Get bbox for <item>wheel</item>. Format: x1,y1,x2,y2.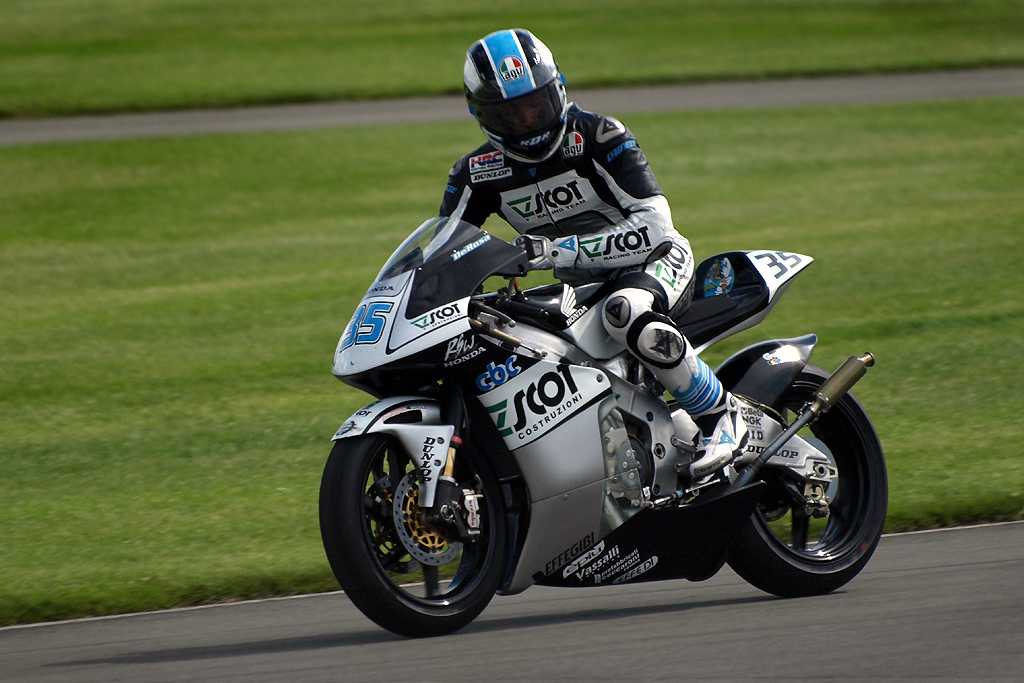
320,409,506,639.
